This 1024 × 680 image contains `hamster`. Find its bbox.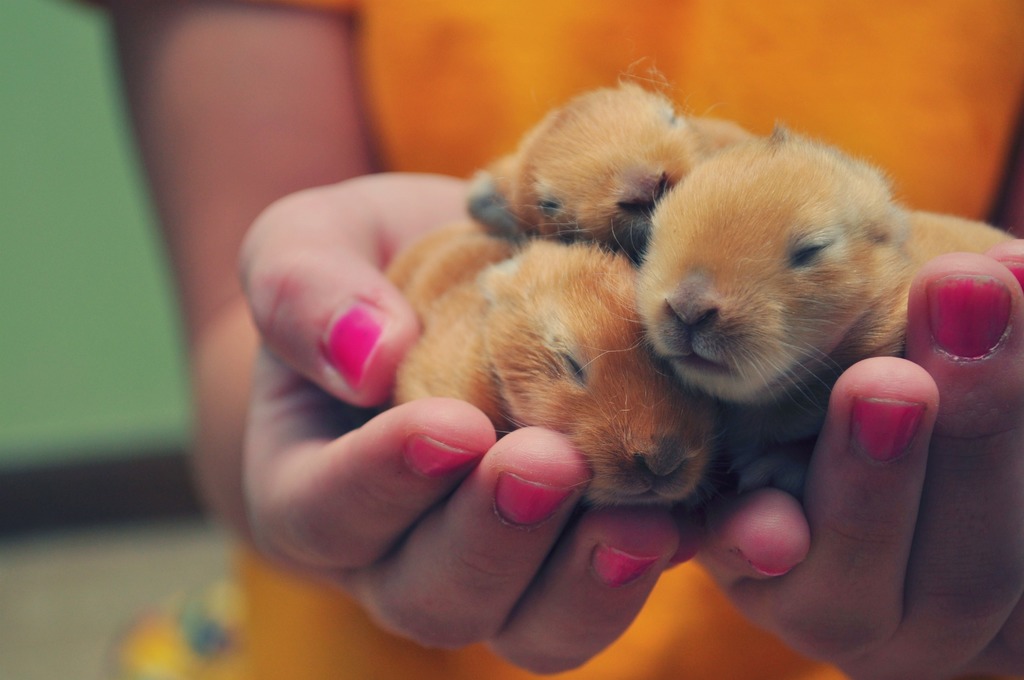
detection(646, 123, 1018, 501).
